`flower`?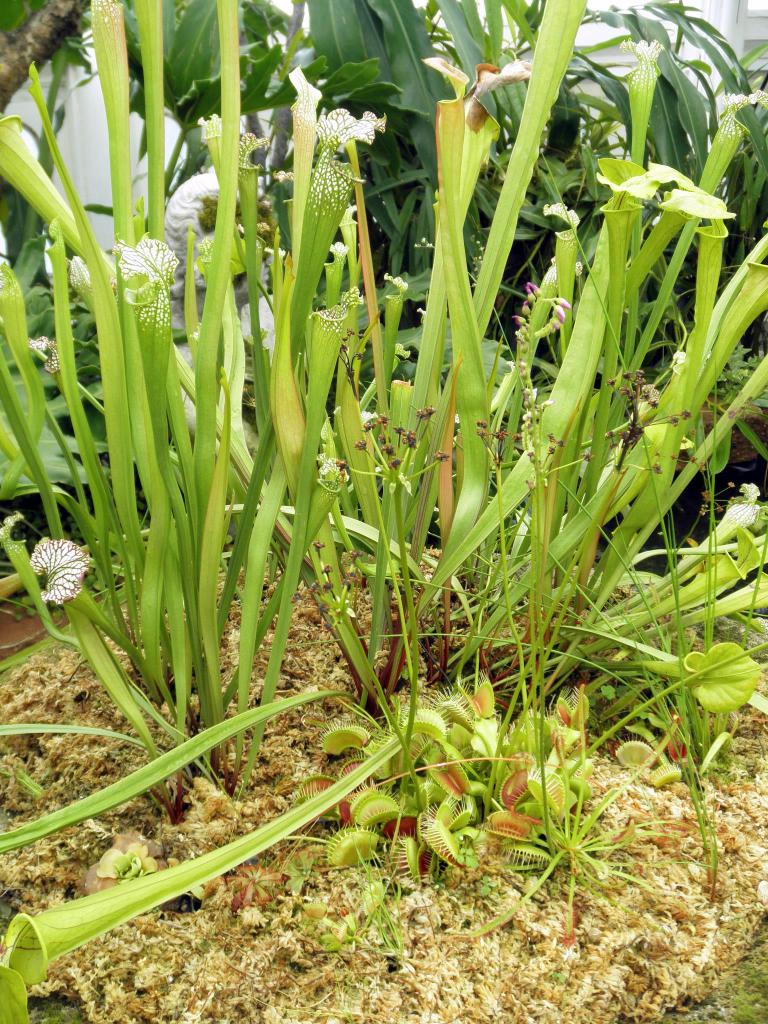
[x1=12, y1=520, x2=95, y2=600]
